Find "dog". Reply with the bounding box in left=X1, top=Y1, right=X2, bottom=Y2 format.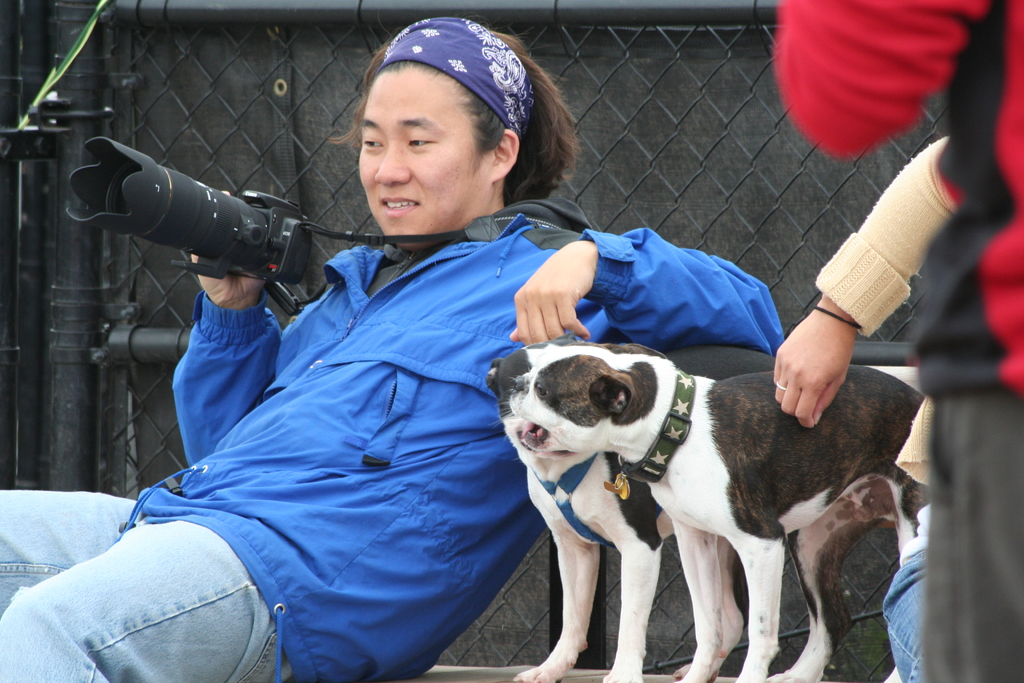
left=483, top=331, right=748, bottom=682.
